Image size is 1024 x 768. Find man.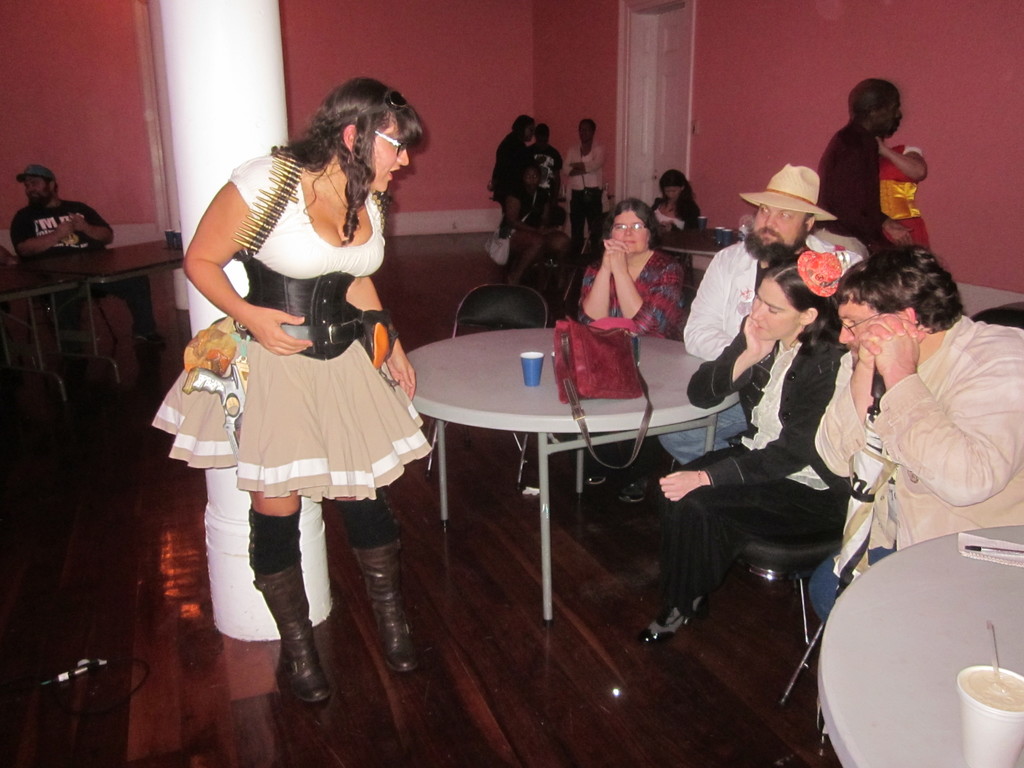
(left=530, top=122, right=564, bottom=228).
